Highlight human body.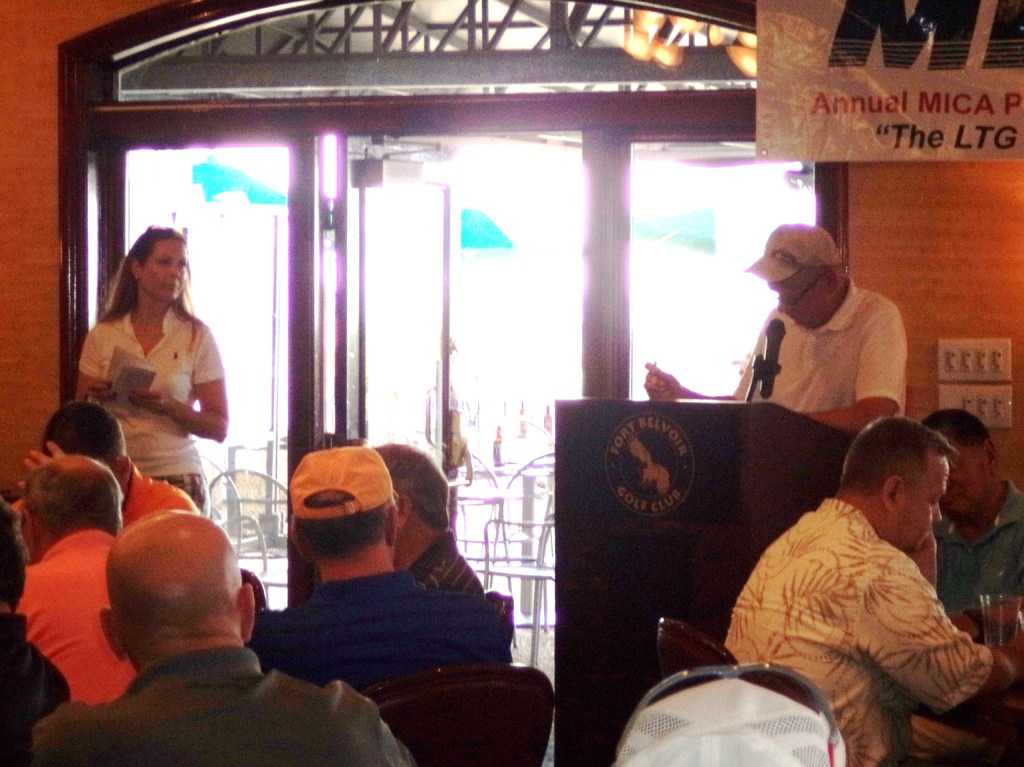
Highlighted region: (x1=642, y1=222, x2=911, y2=439).
